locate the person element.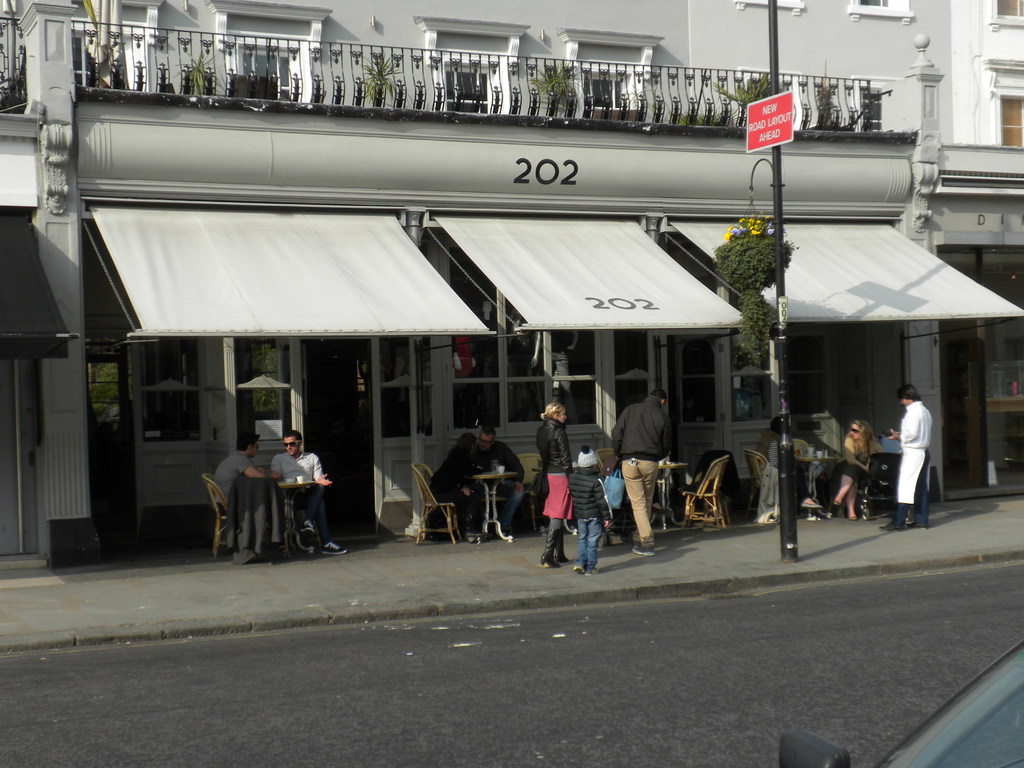
Element bbox: bbox=[880, 383, 933, 530].
